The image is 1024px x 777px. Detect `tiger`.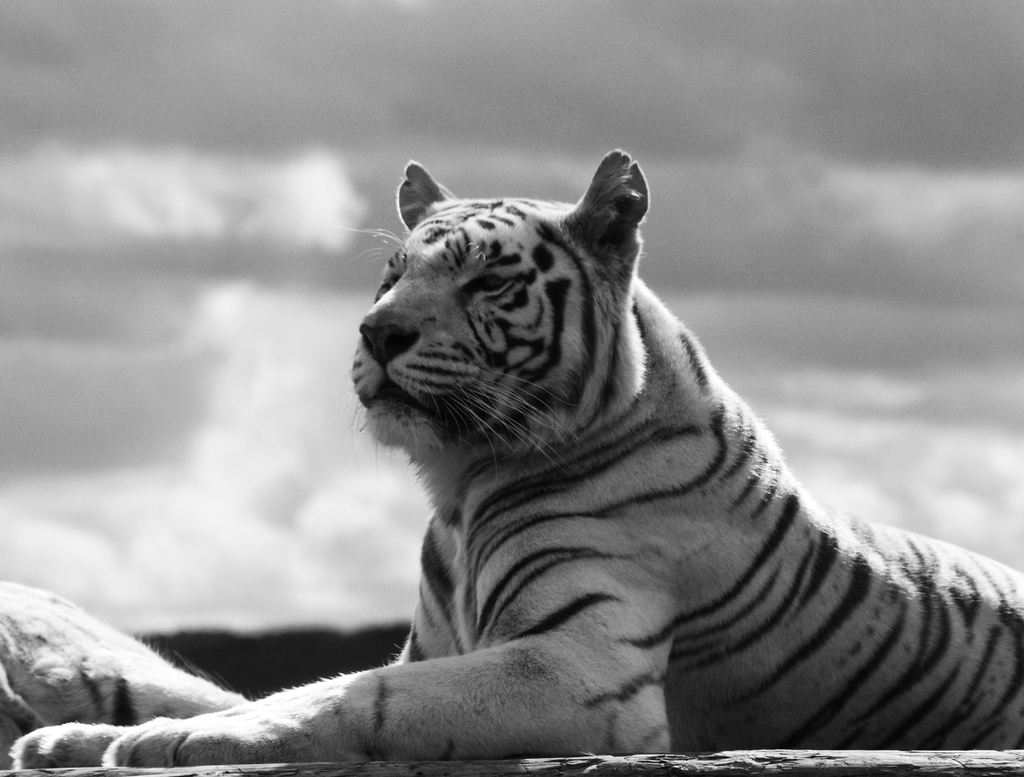
Detection: (12, 146, 1023, 768).
